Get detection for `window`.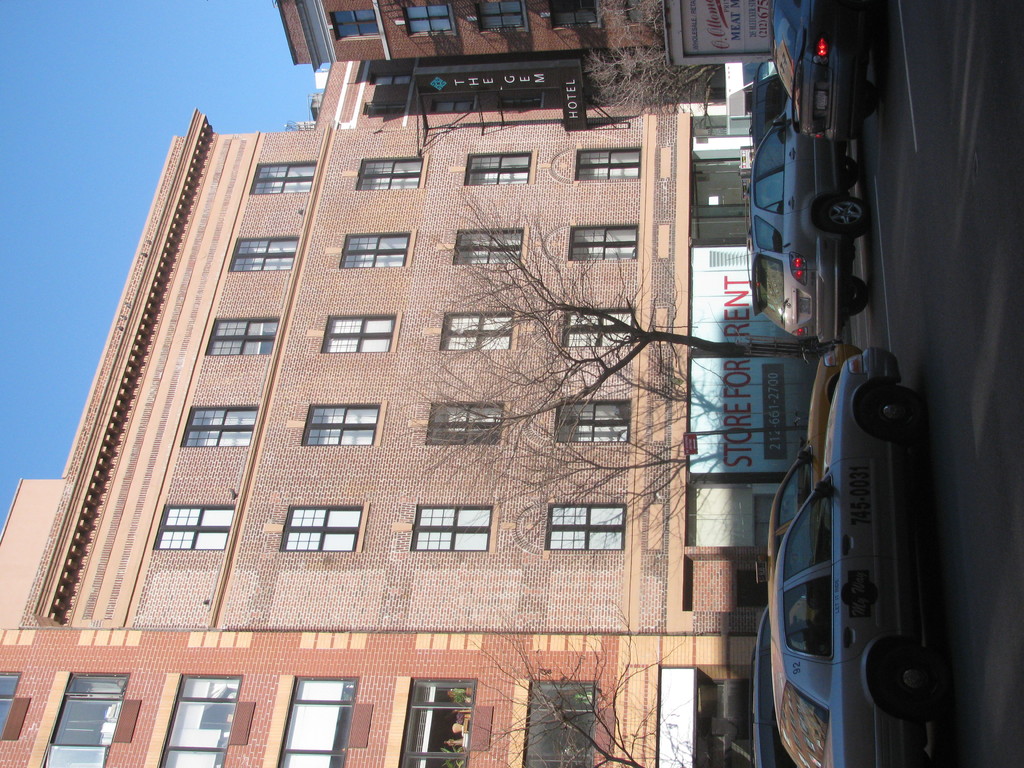
Detection: [left=228, top=234, right=300, bottom=273].
